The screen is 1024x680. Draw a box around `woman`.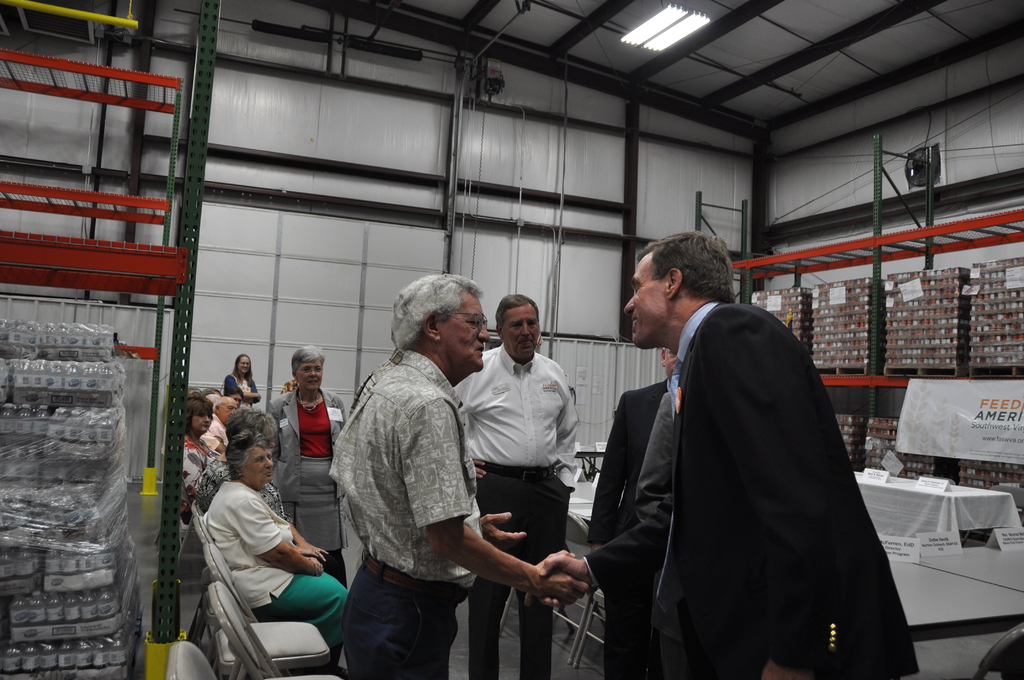
Rect(196, 410, 332, 566).
